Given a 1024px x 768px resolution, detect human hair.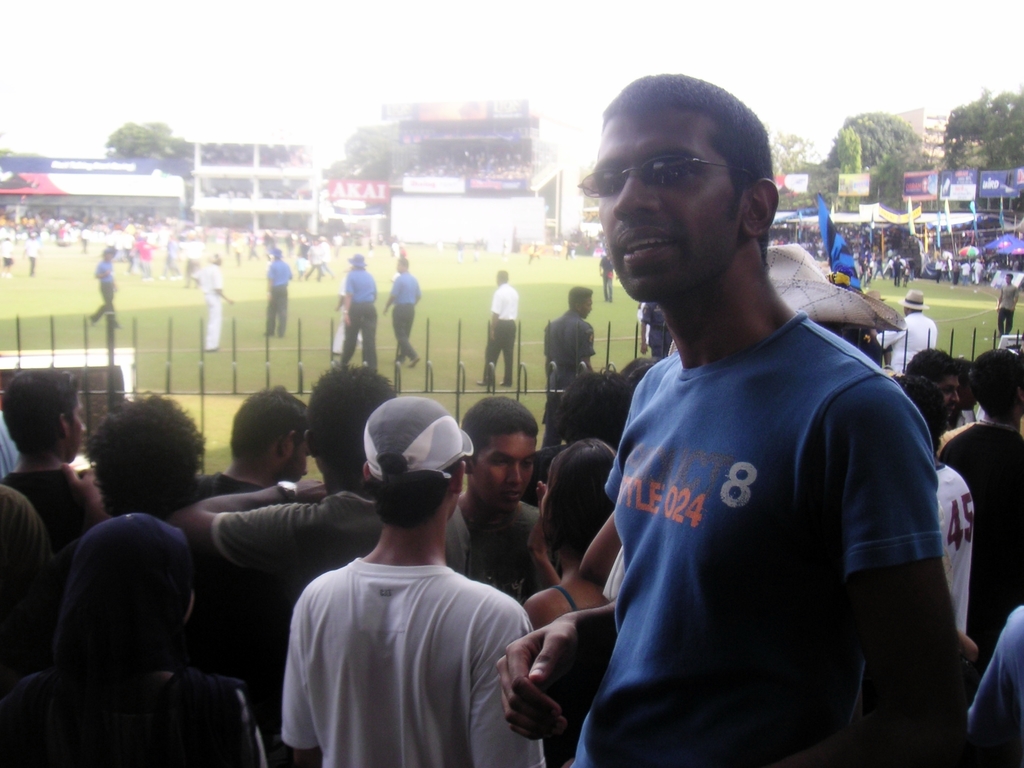
Rect(623, 355, 675, 389).
